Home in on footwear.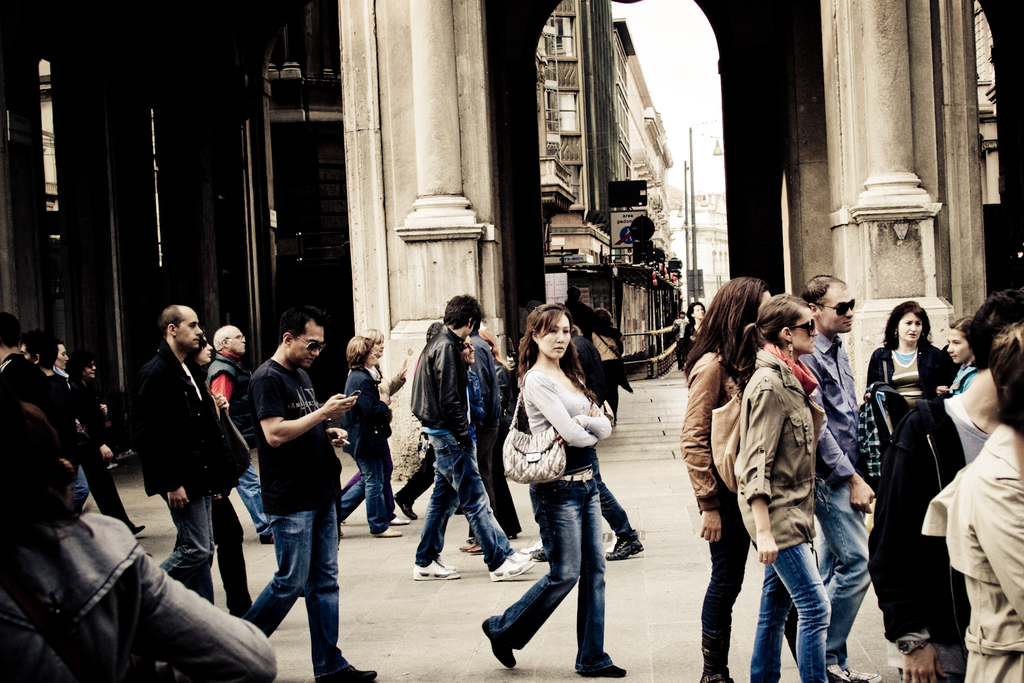
Homed in at box=[491, 558, 536, 582].
